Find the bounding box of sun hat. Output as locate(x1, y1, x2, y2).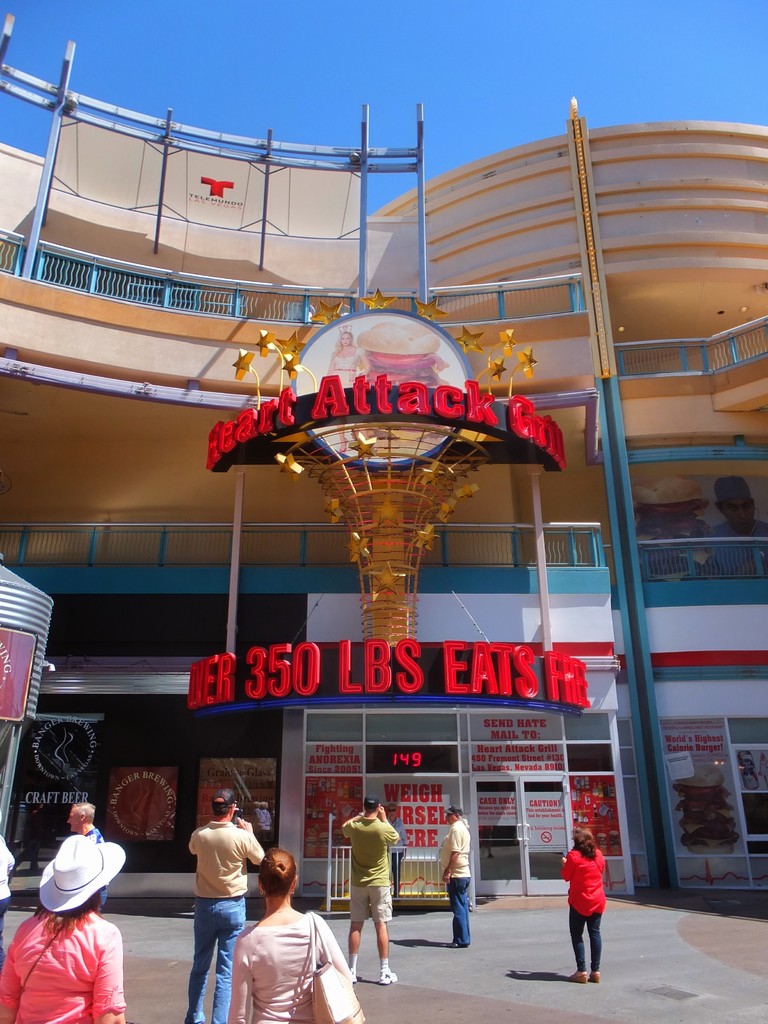
locate(359, 790, 390, 805).
